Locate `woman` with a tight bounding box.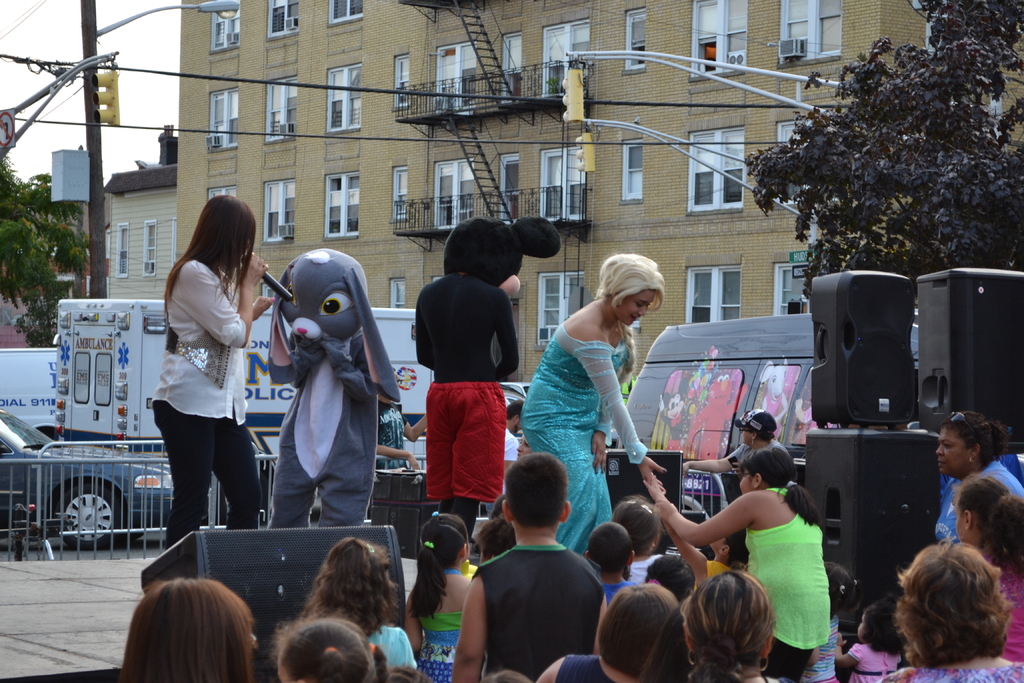
(937,413,1023,544).
